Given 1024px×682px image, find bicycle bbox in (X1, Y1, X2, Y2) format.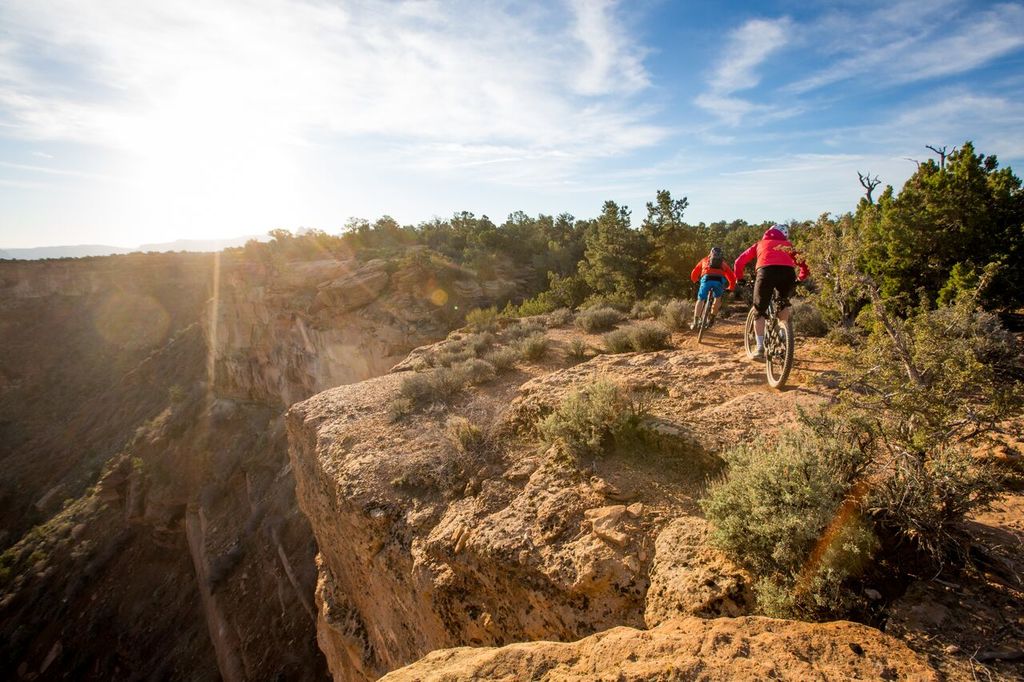
(691, 278, 730, 343).
